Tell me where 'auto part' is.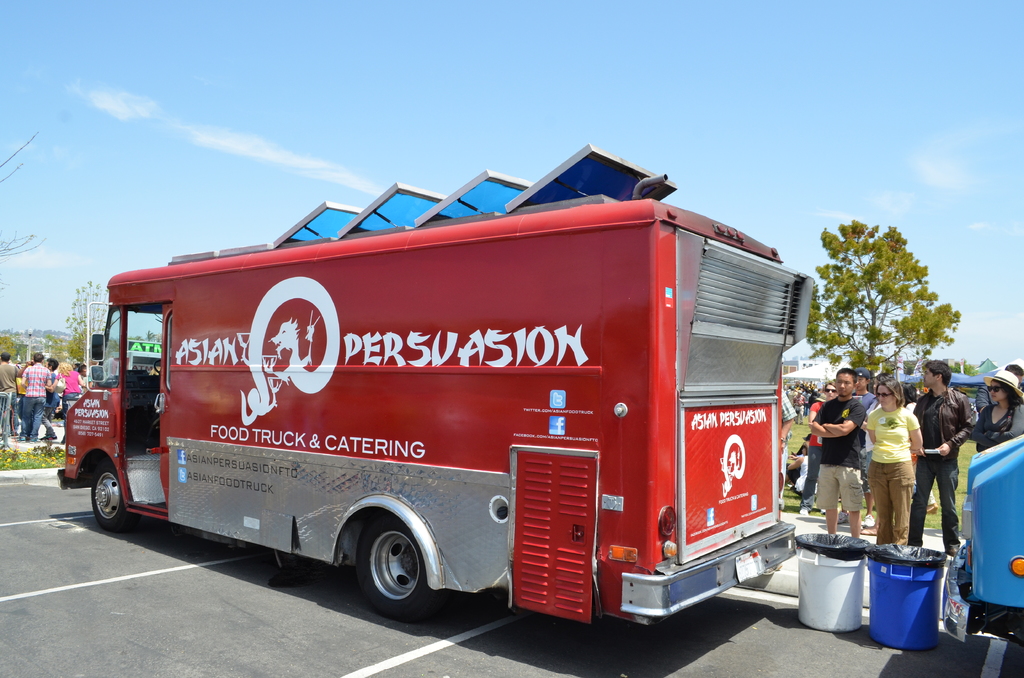
'auto part' is at <region>158, 302, 172, 503</region>.
